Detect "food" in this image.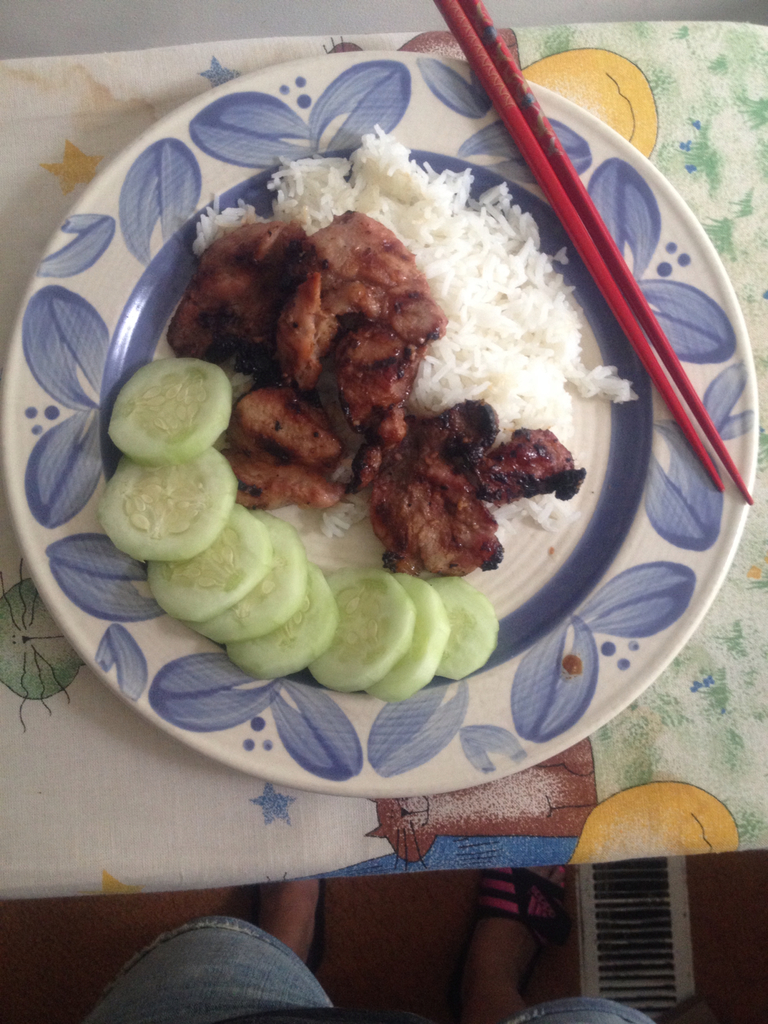
Detection: <box>364,567,450,693</box>.
